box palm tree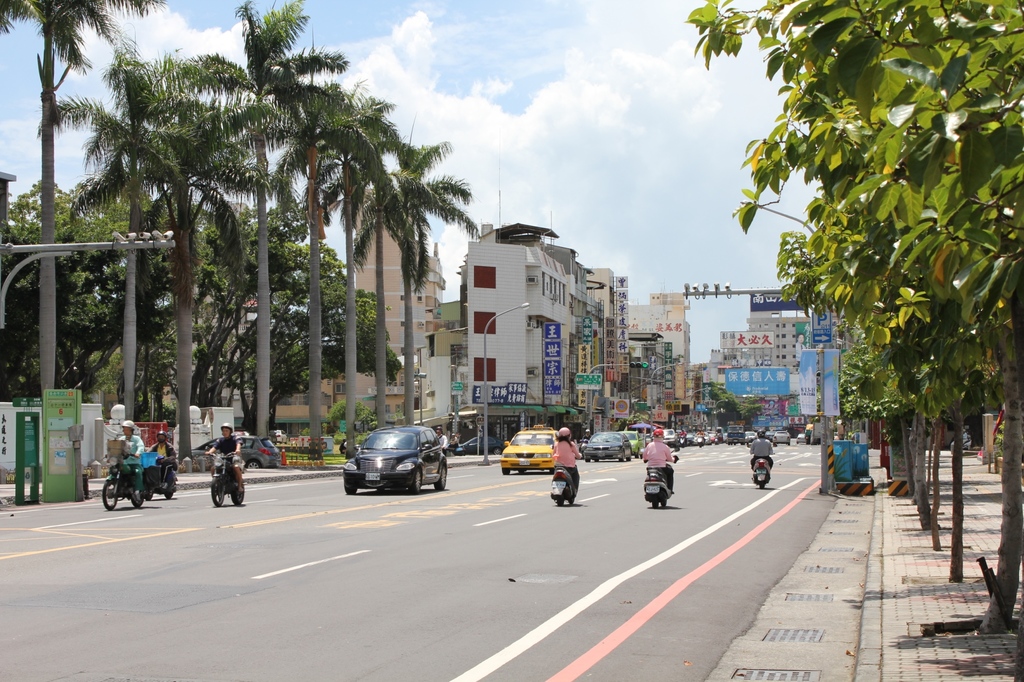
<bbox>235, 1, 358, 441</bbox>
